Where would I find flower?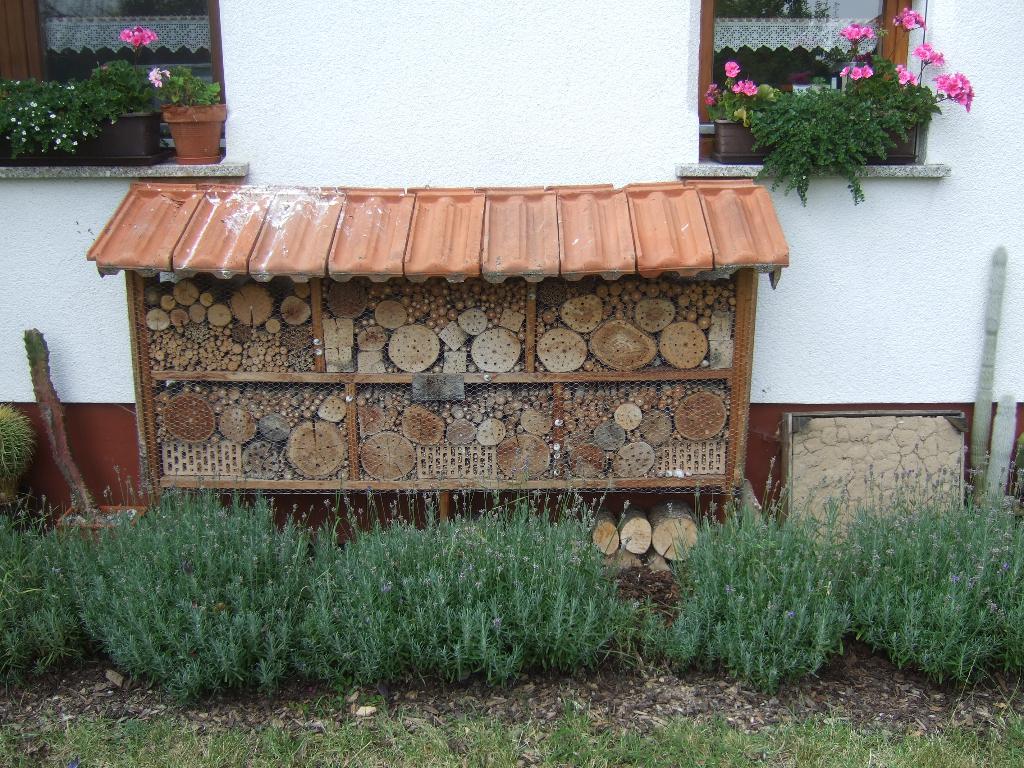
At region(704, 81, 717, 104).
